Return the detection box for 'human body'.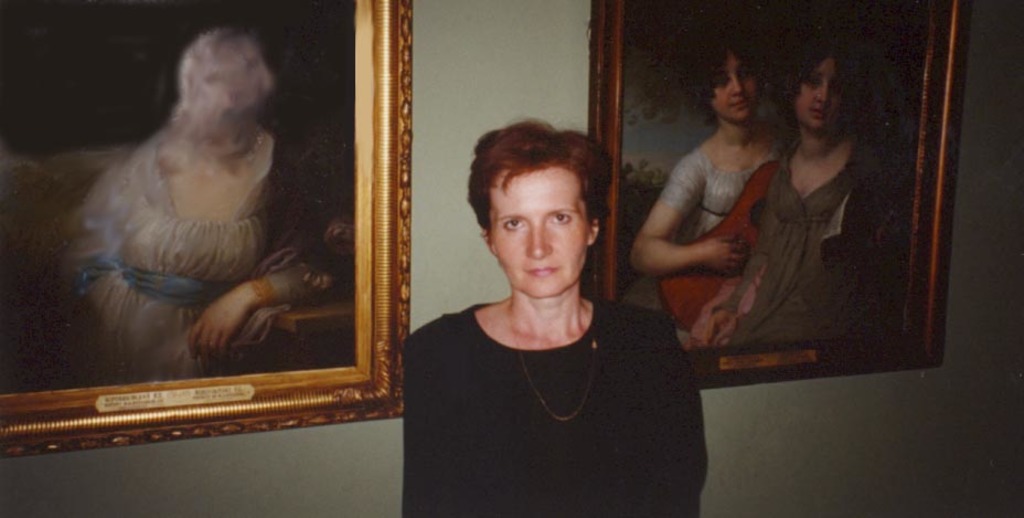
x1=58, y1=30, x2=333, y2=408.
